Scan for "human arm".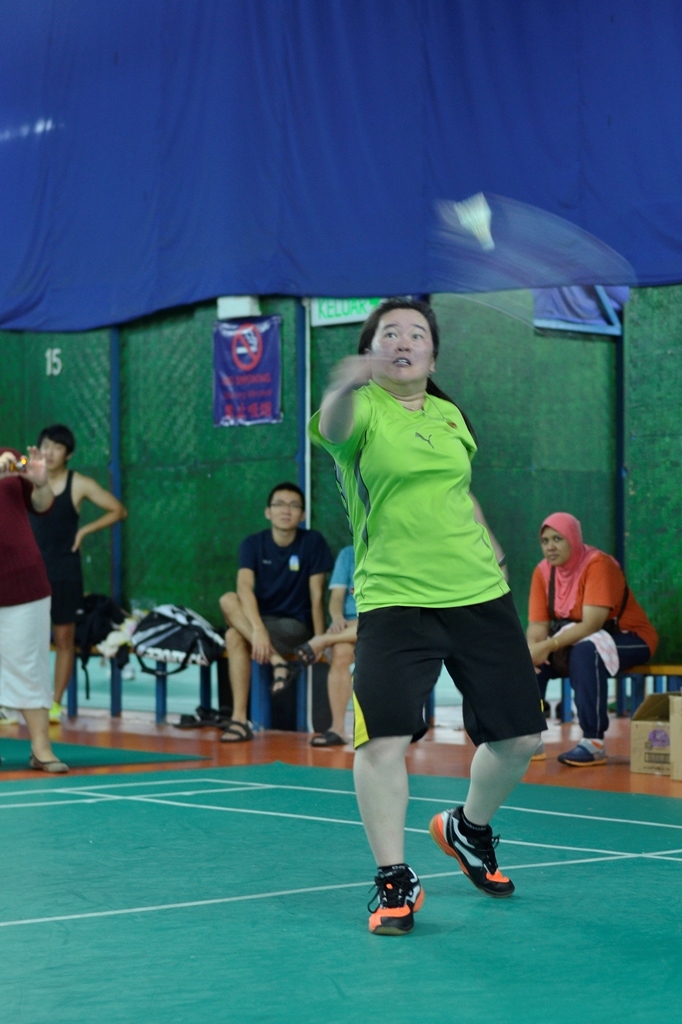
Scan result: (left=318, top=534, right=332, bottom=635).
